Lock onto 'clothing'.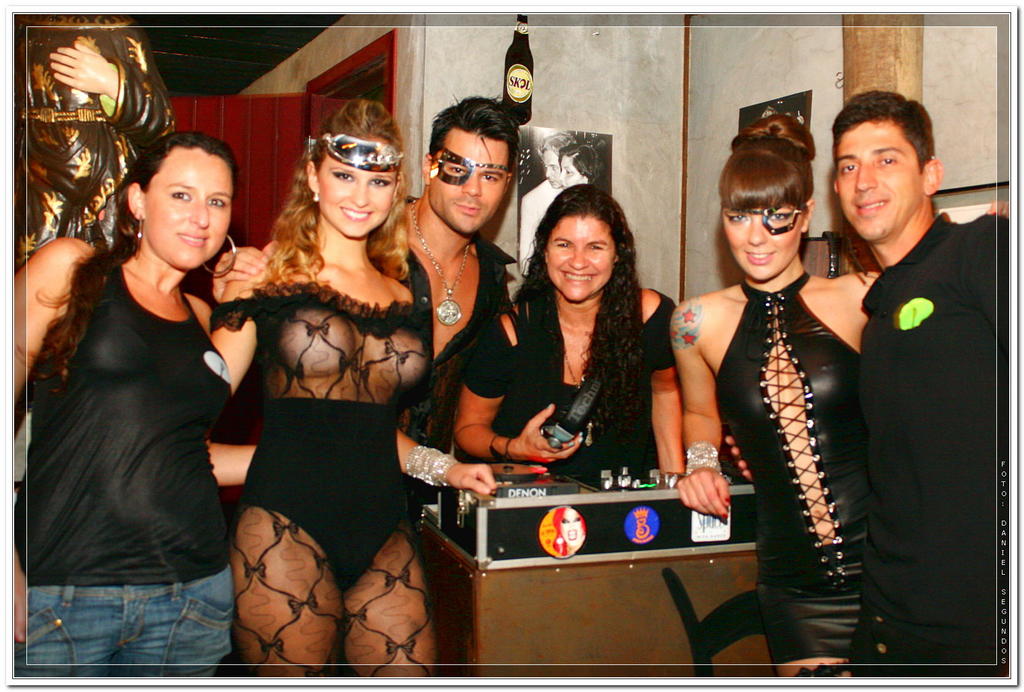
Locked: <region>13, 263, 237, 677</region>.
